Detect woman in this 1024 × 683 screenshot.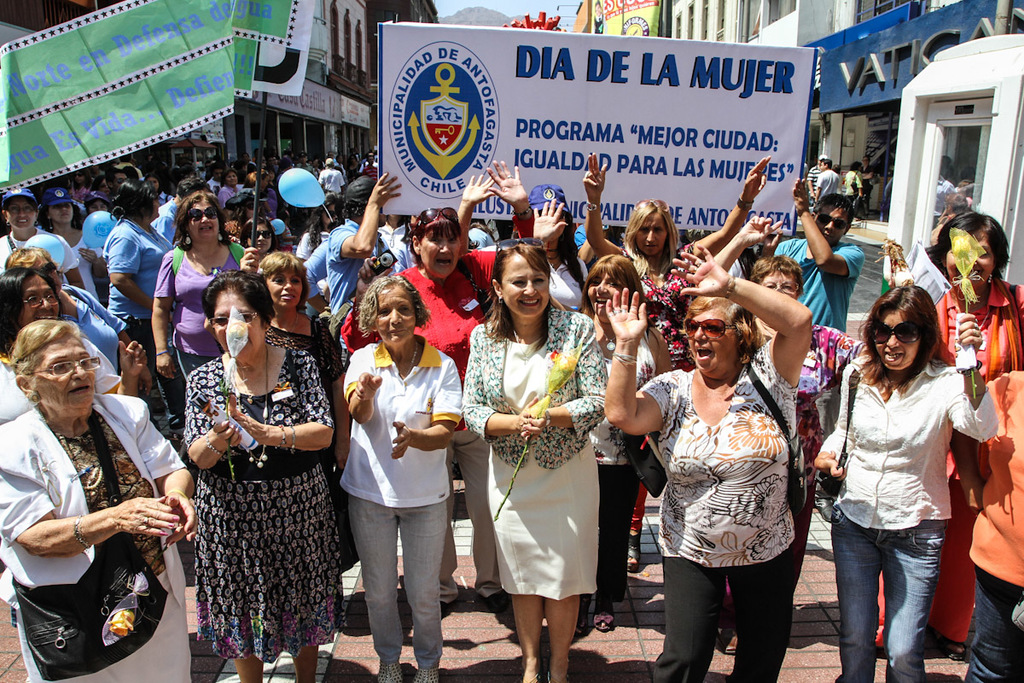
Detection: 599 241 817 682.
